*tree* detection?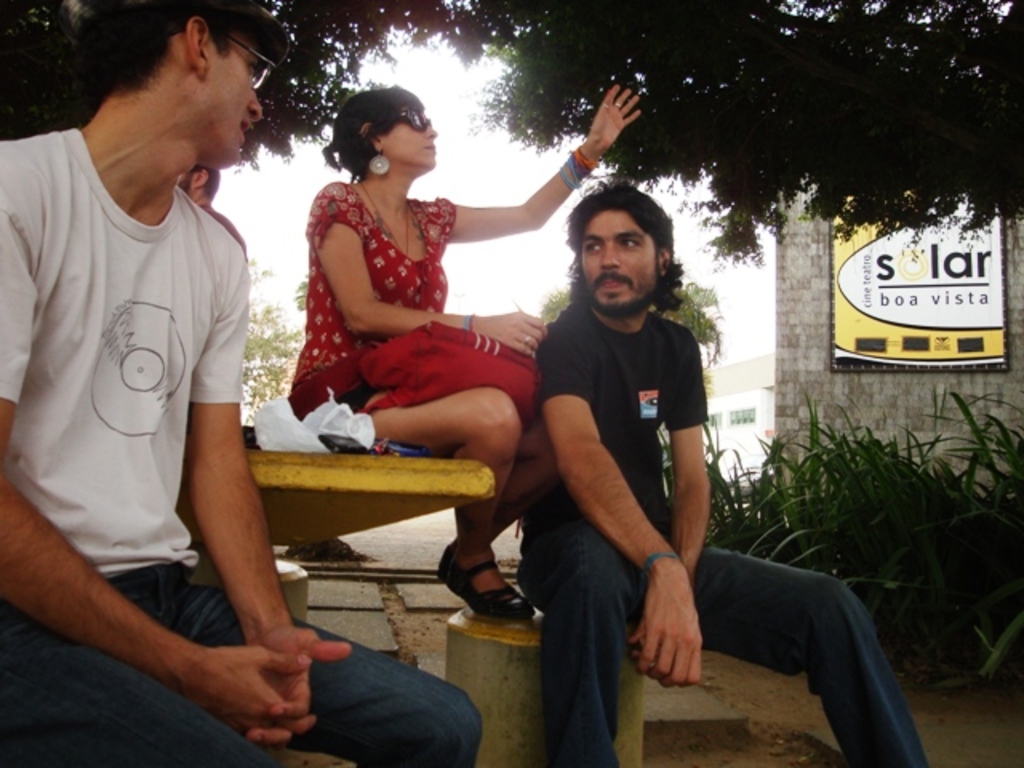
536/280/728/349
